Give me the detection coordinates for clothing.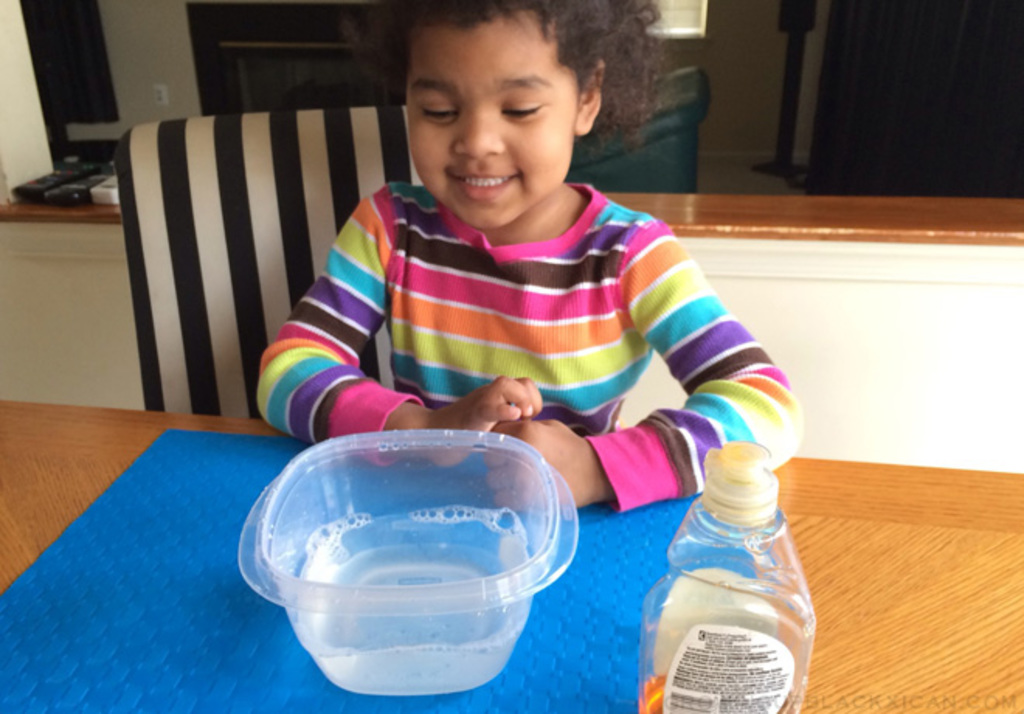
Rect(247, 146, 807, 518).
